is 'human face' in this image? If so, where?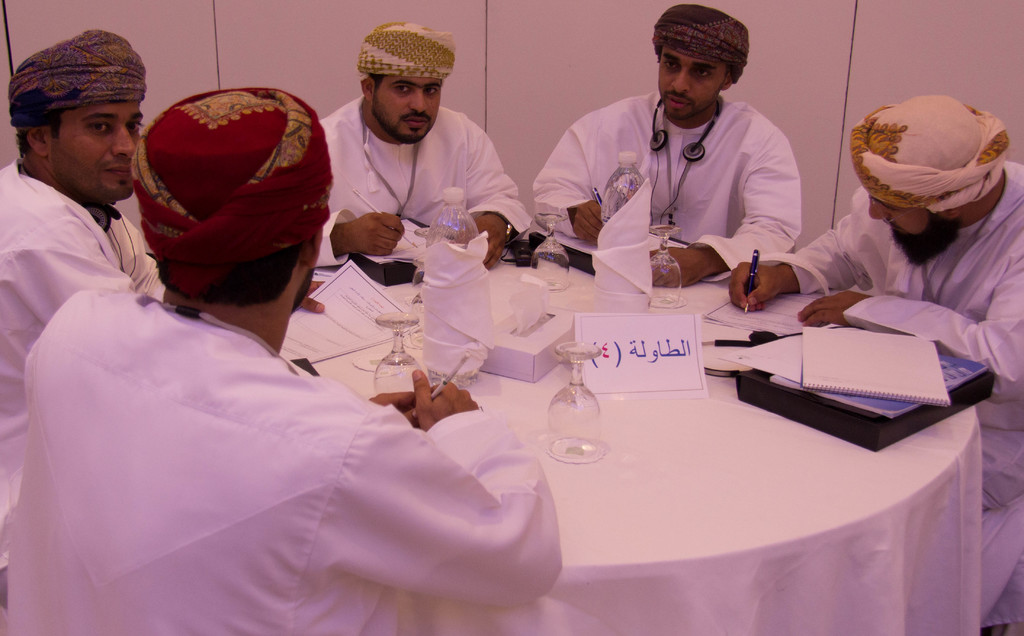
Yes, at rect(870, 196, 948, 256).
